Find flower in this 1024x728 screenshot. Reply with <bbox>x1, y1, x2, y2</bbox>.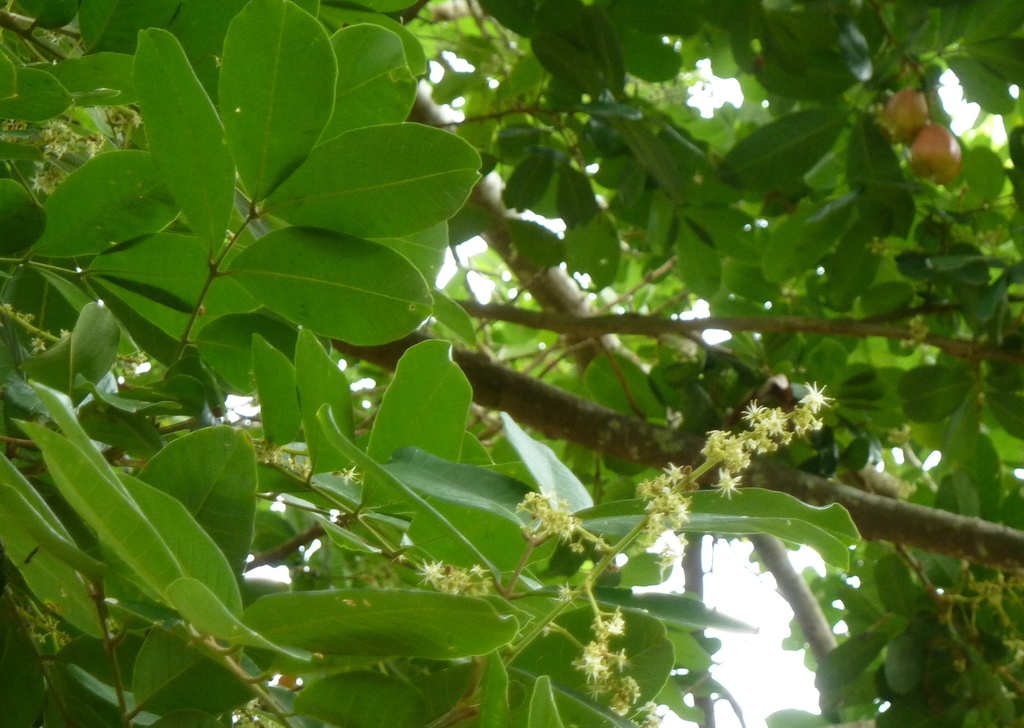
<bbox>711, 467, 745, 497</bbox>.
